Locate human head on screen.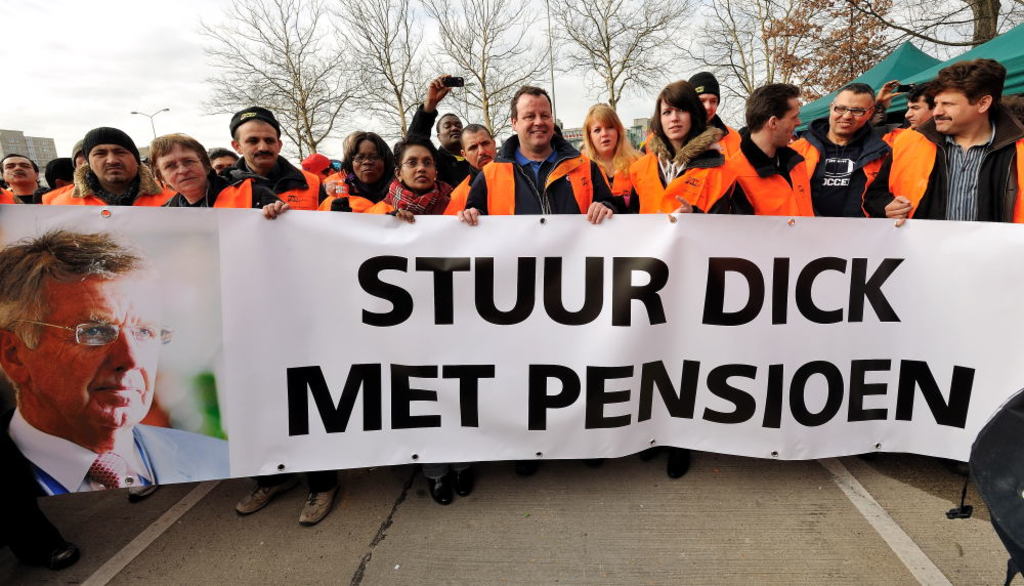
On screen at (x1=827, y1=81, x2=873, y2=134).
